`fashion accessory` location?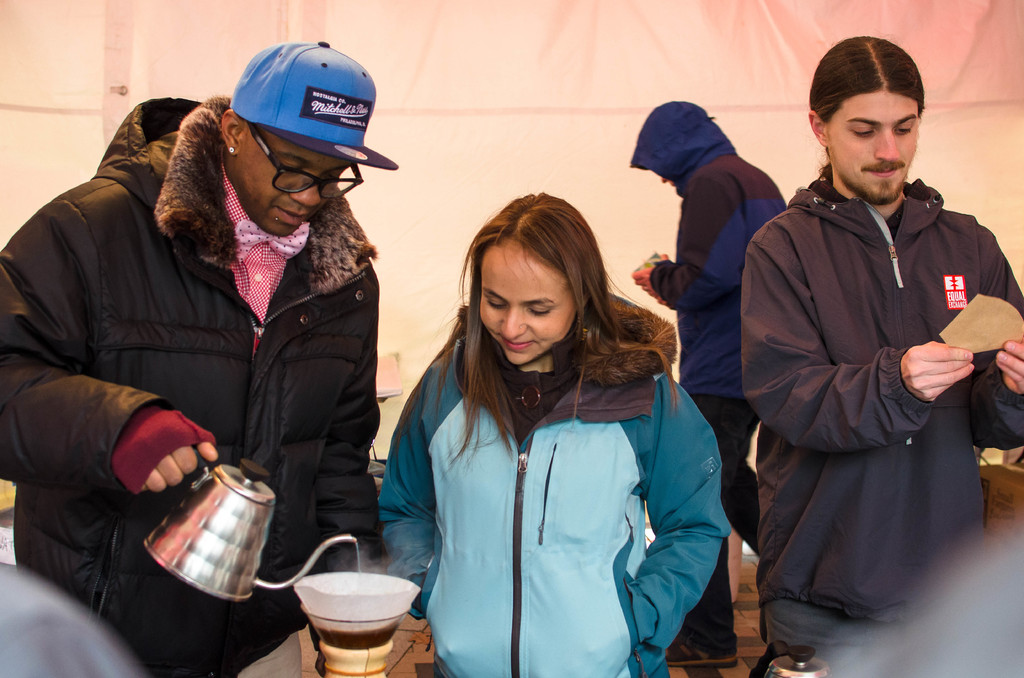
Rect(243, 124, 364, 202)
